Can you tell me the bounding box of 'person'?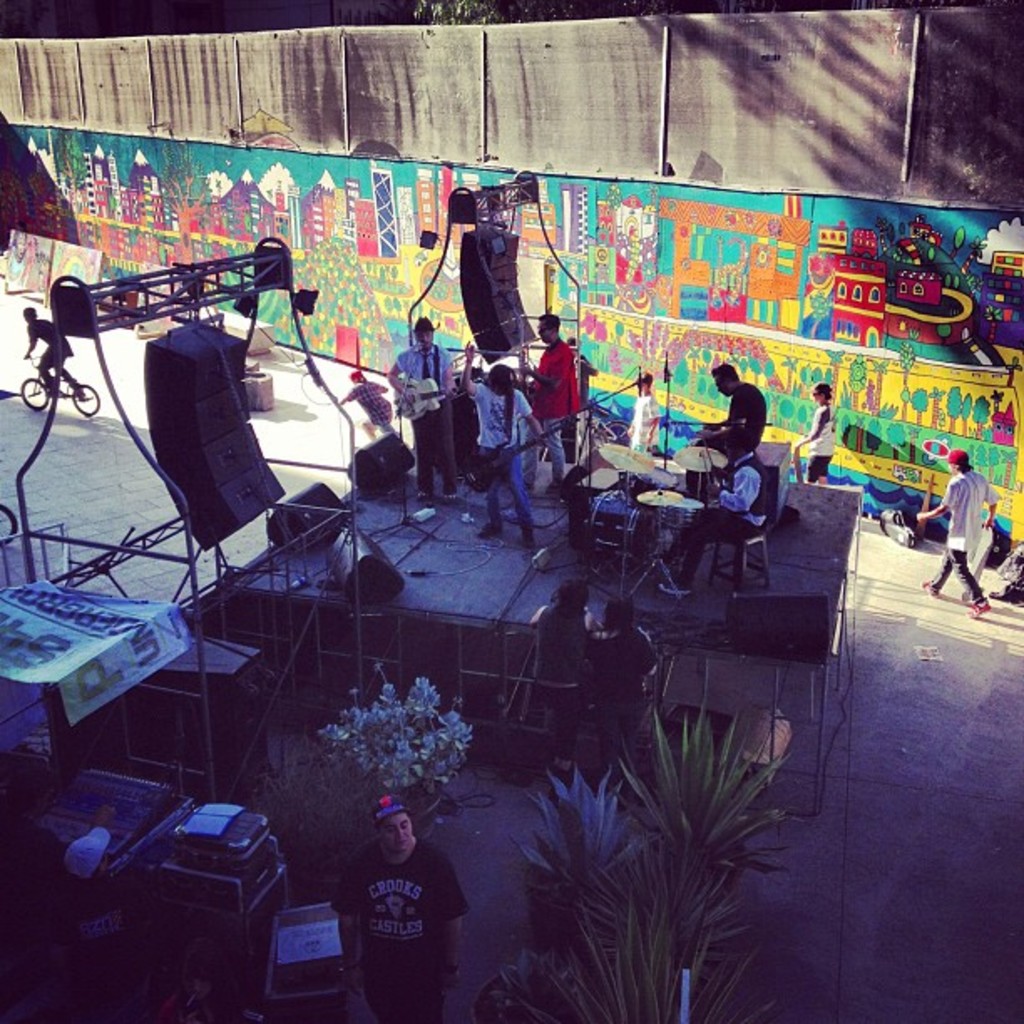
(left=684, top=360, right=771, bottom=500).
